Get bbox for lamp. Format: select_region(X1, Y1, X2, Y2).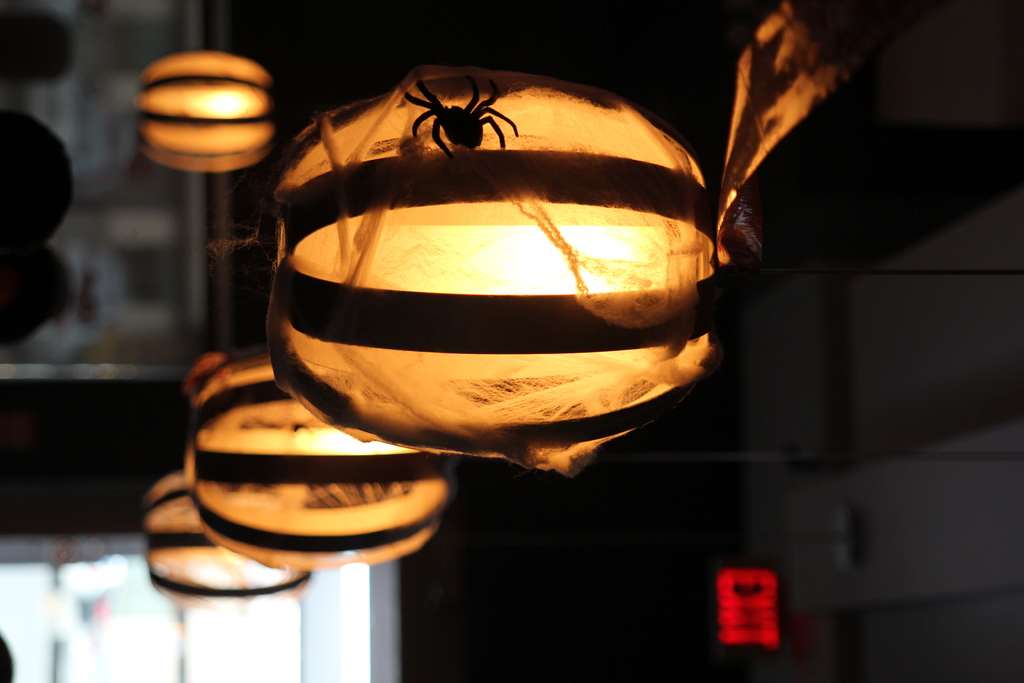
select_region(262, 8, 780, 583).
